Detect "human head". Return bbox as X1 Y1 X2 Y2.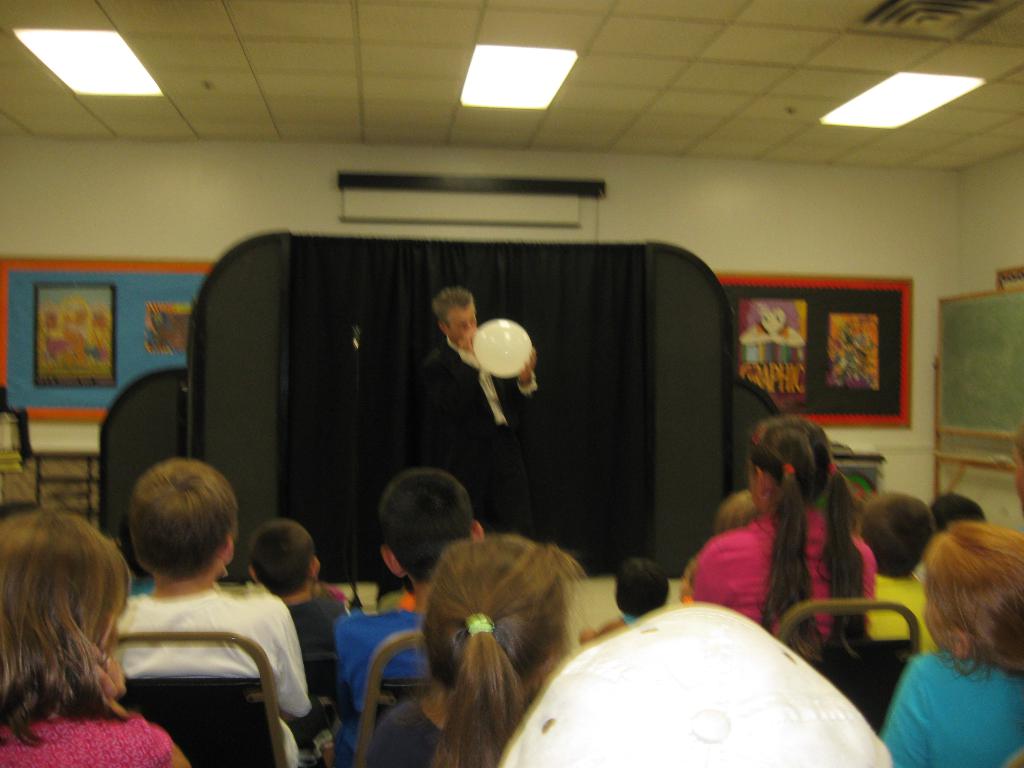
922 519 1023 675.
